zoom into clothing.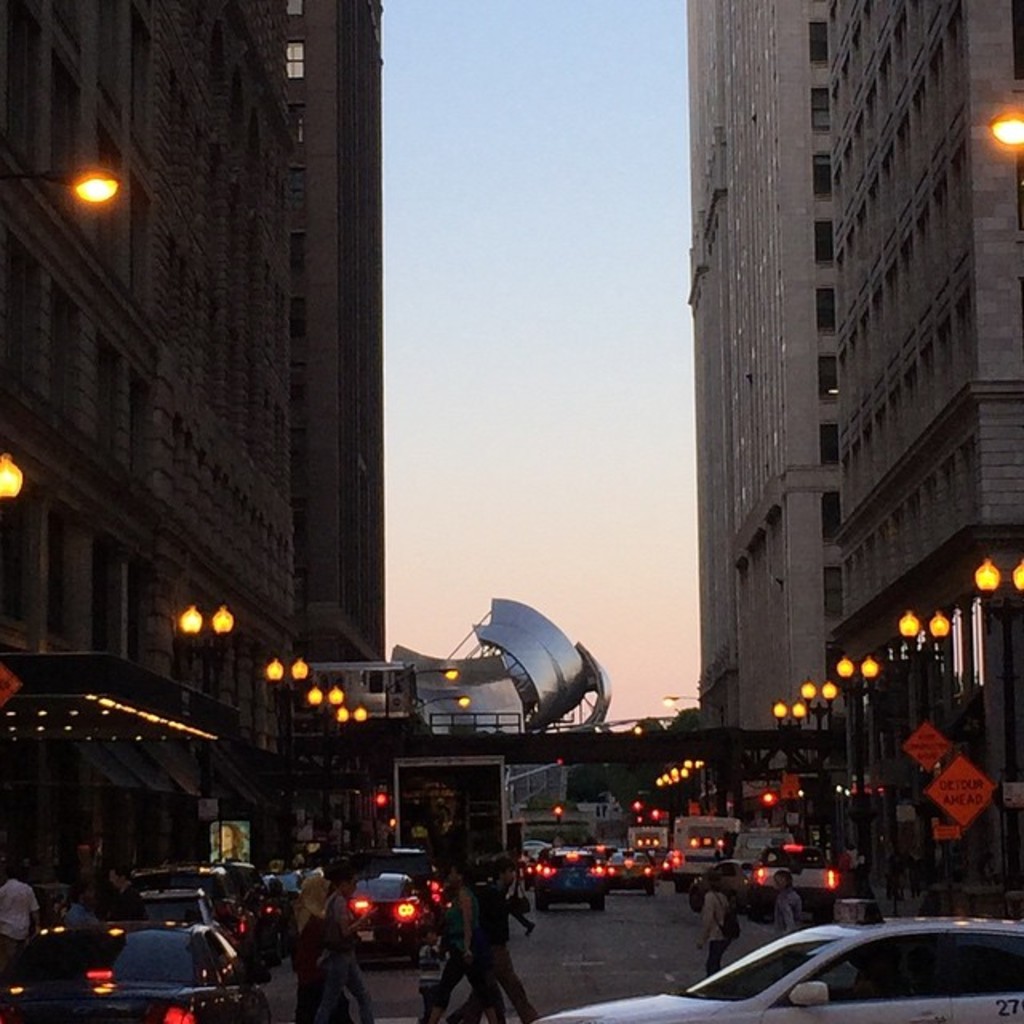
Zoom target: Rect(110, 882, 150, 923).
